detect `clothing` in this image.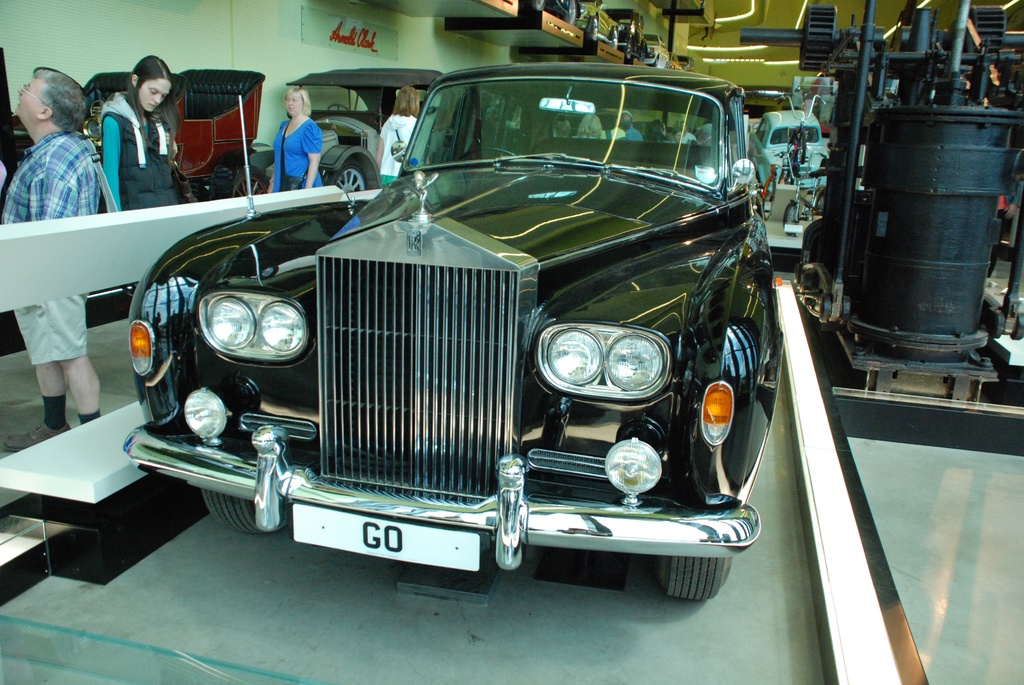
Detection: bbox=[271, 114, 323, 187].
